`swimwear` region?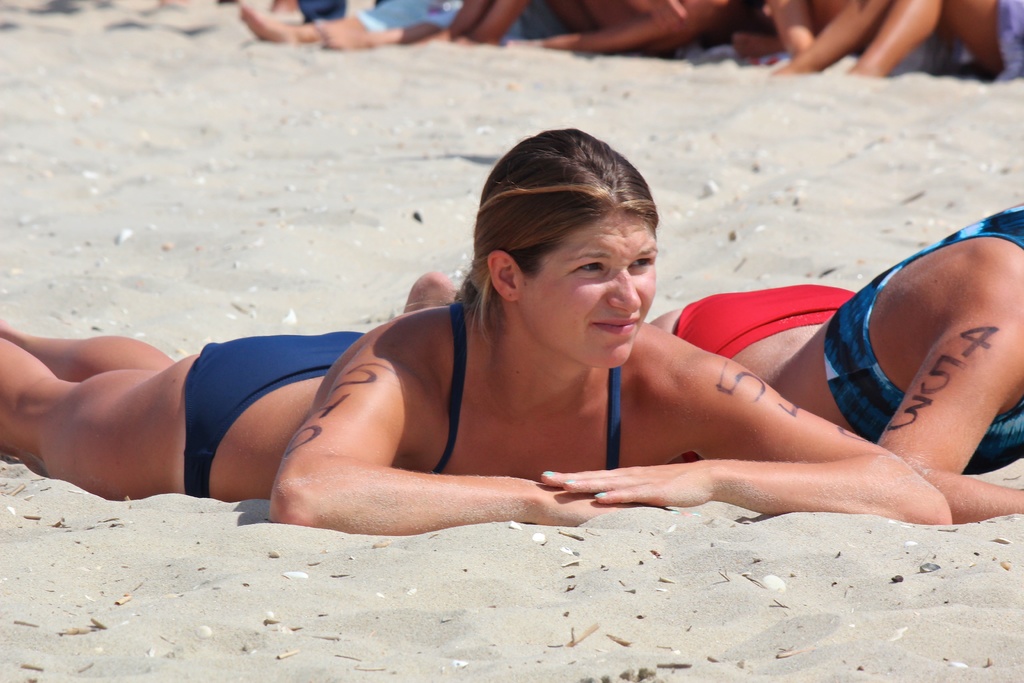
region(822, 208, 1023, 470)
